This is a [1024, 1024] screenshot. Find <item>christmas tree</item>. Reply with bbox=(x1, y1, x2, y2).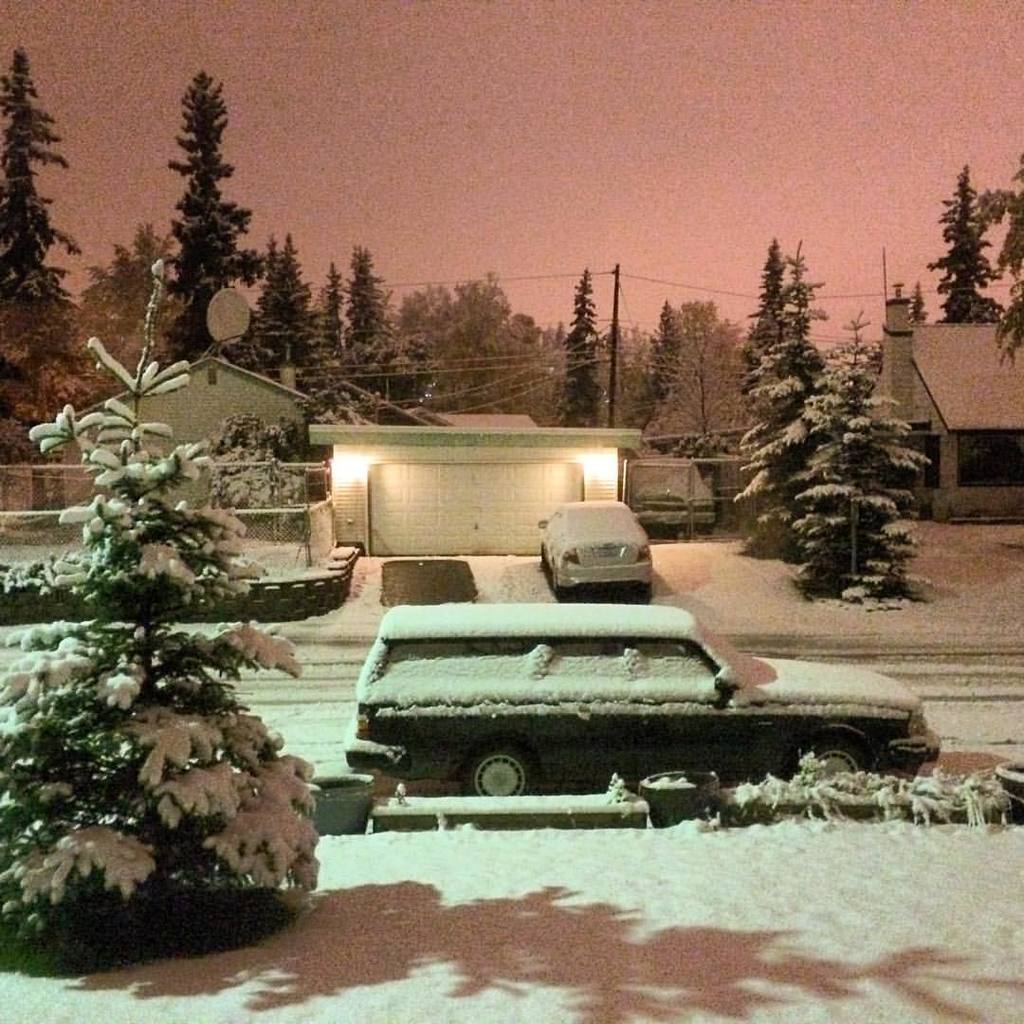
bbox=(777, 360, 942, 606).
